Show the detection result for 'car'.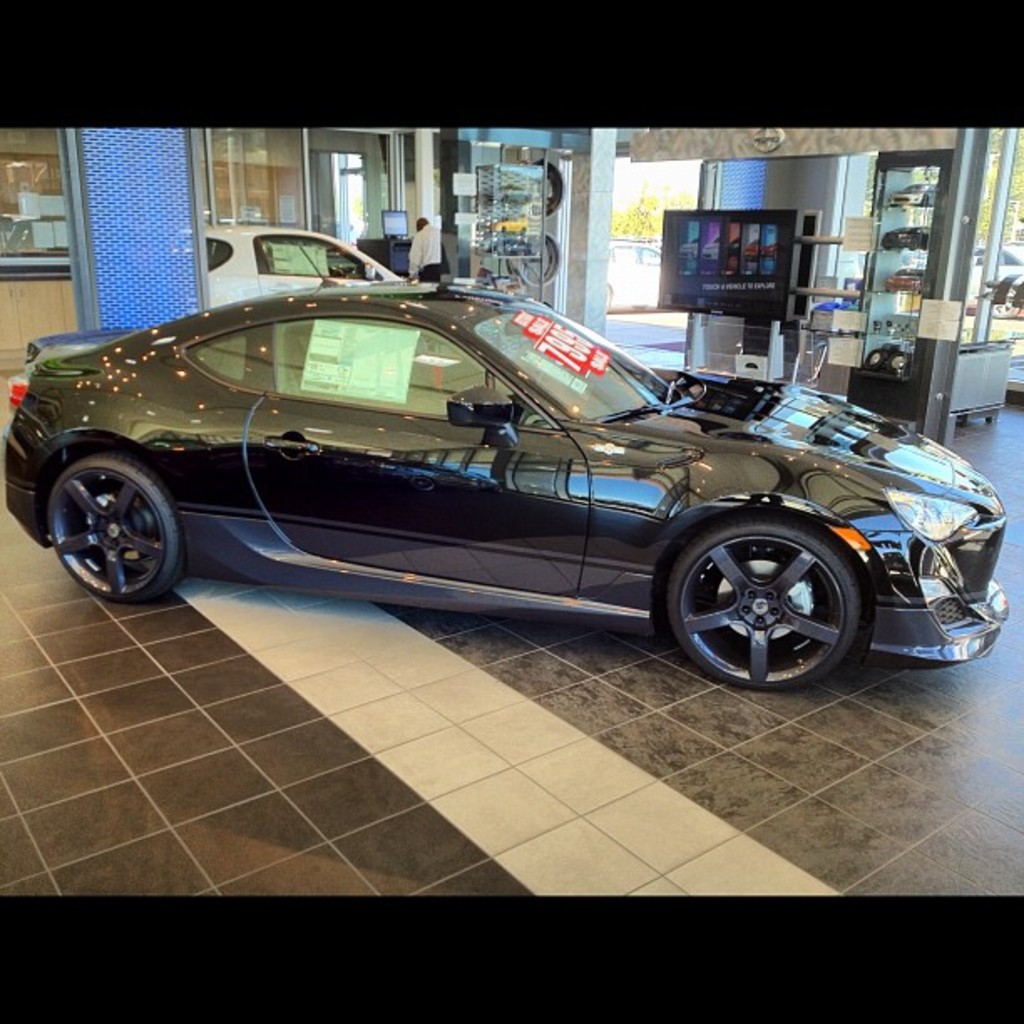
select_region(5, 288, 1012, 688).
